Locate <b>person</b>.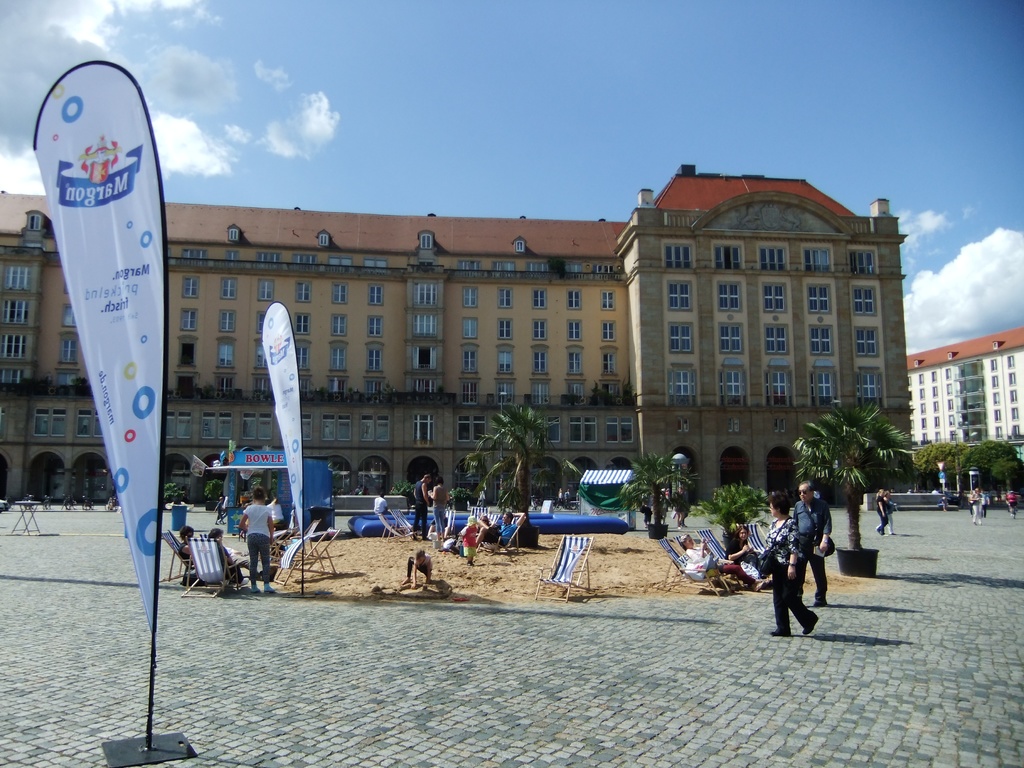
Bounding box: crop(236, 483, 276, 595).
